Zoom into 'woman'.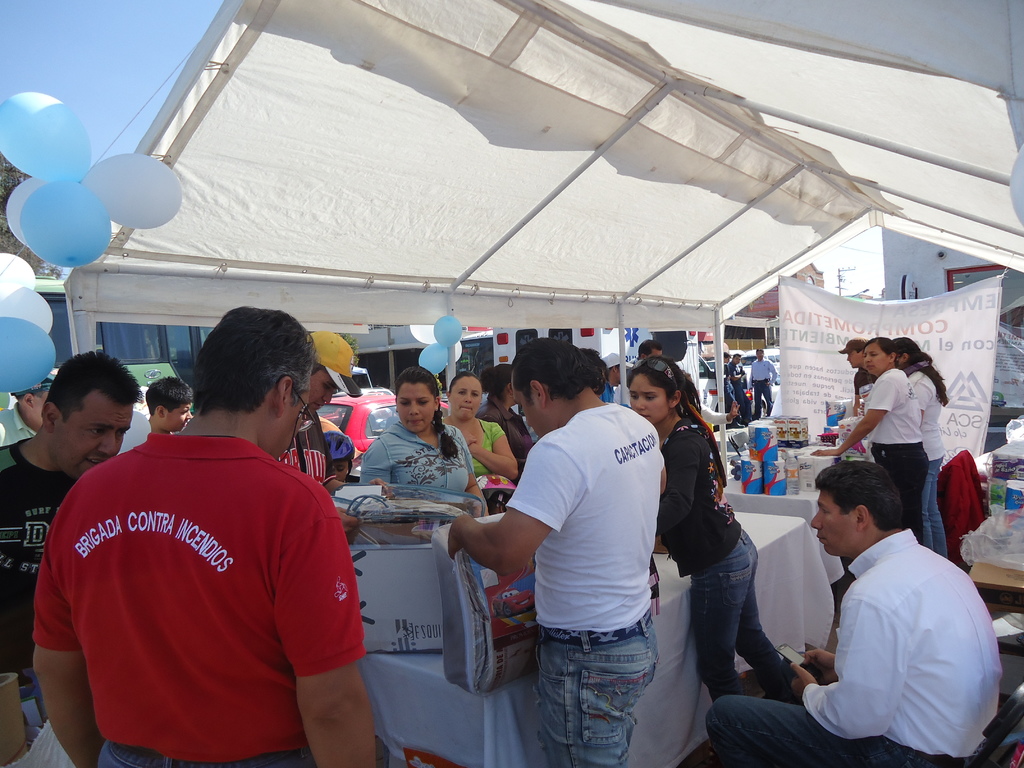
Zoom target: (x1=438, y1=372, x2=525, y2=509).
